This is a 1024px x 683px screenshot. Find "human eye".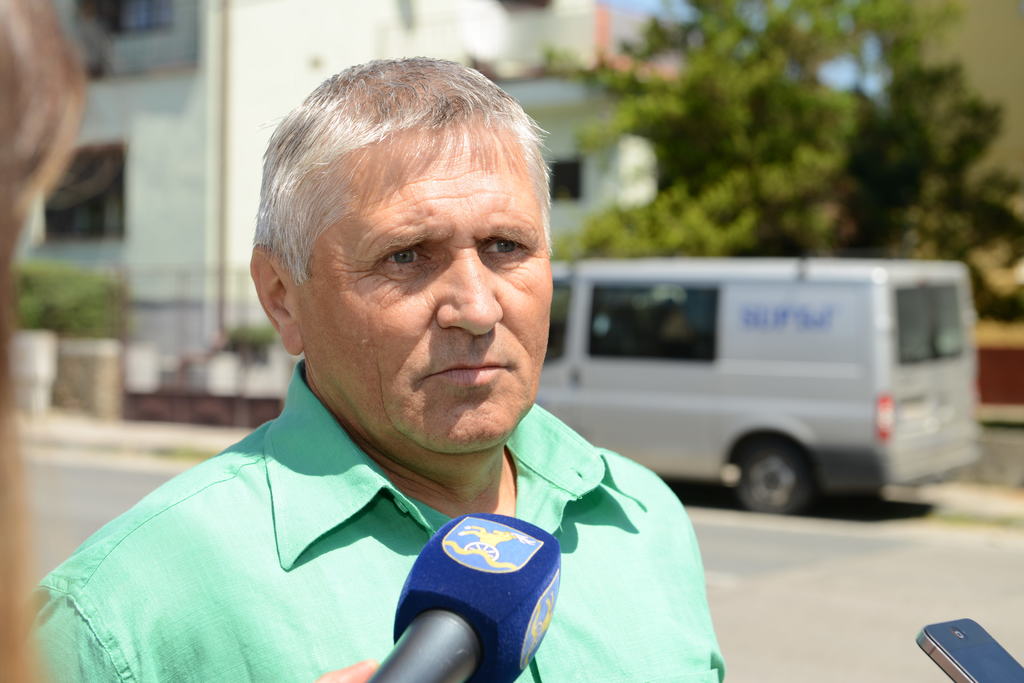
Bounding box: (376,248,434,278).
